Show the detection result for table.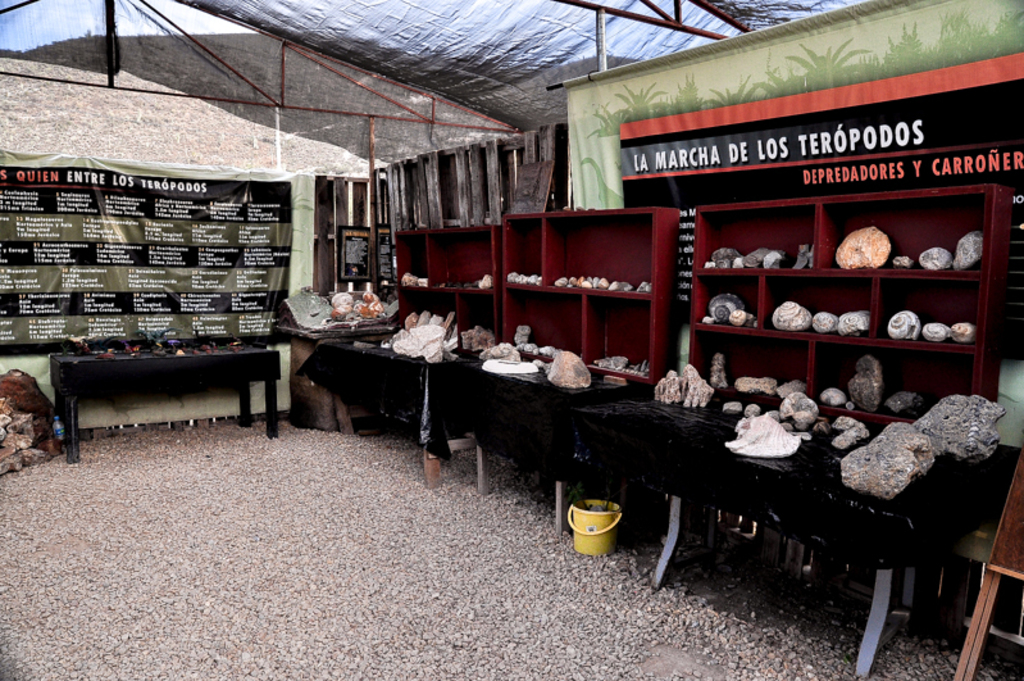
rect(24, 331, 288, 451).
